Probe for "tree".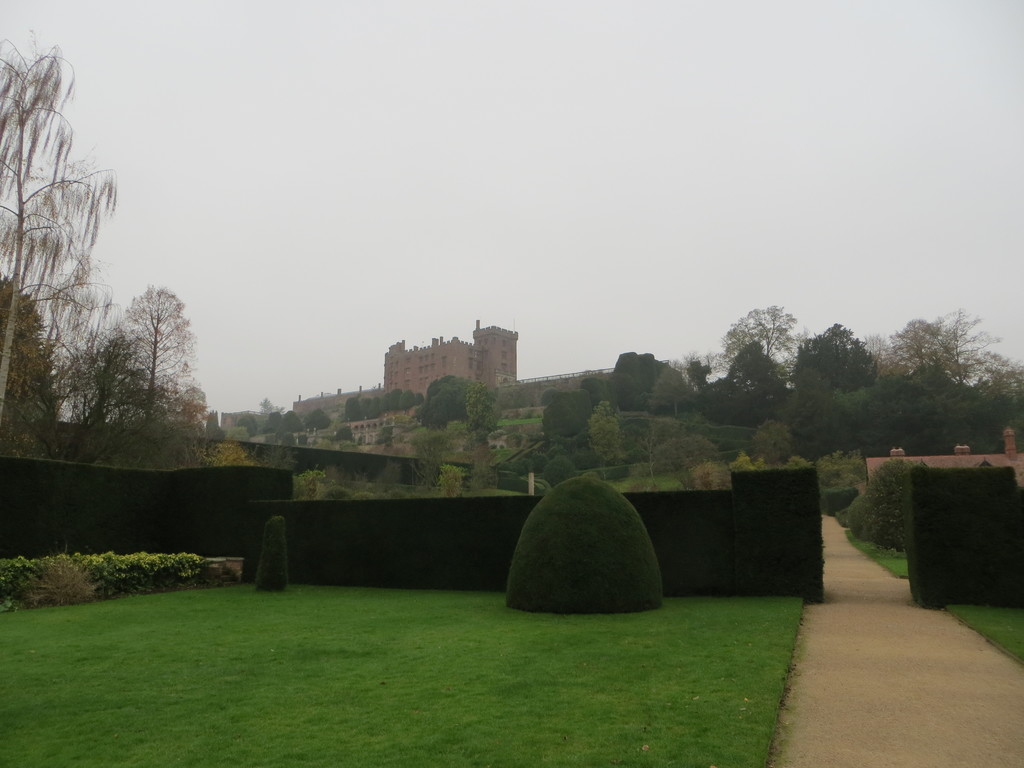
Probe result: pyautogui.locateOnScreen(3, 29, 131, 427).
